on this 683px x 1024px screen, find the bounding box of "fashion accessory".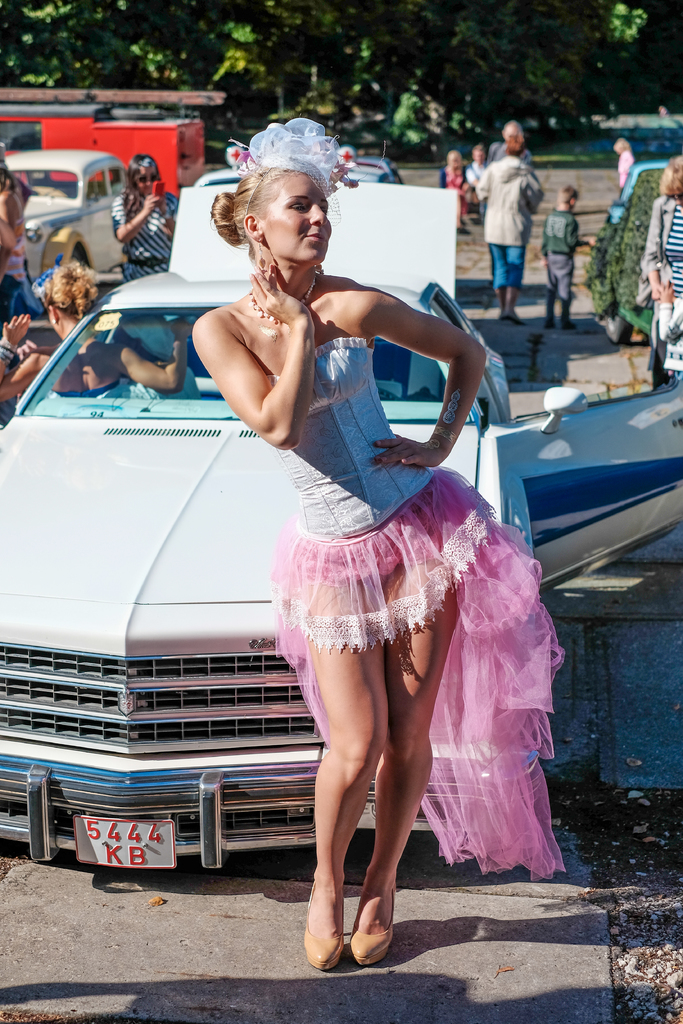
Bounding box: 347/886/397/967.
